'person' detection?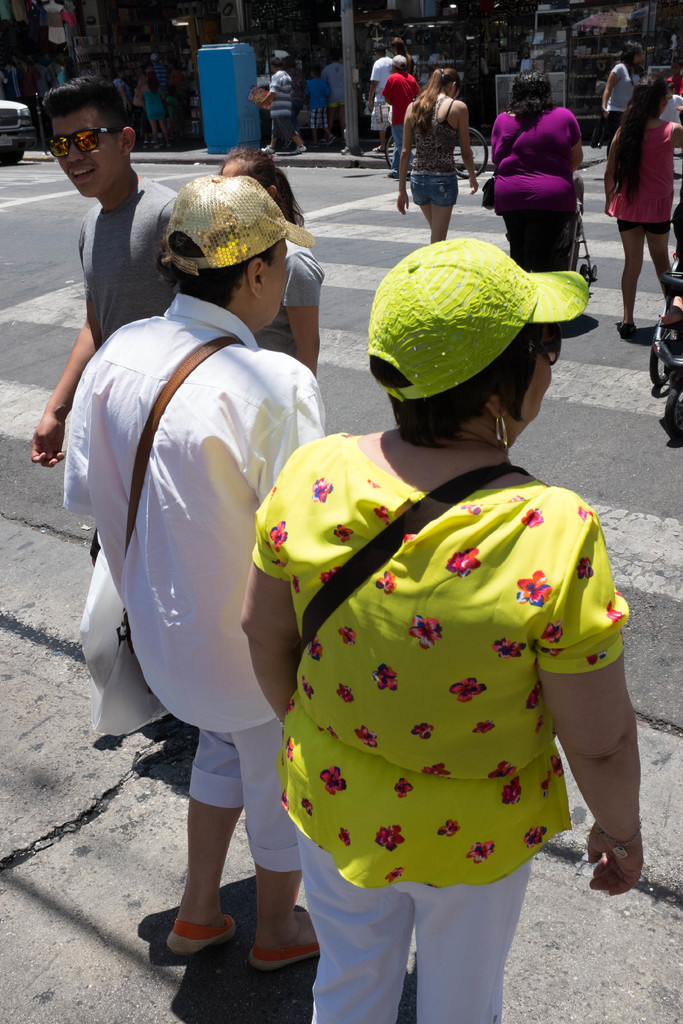
<region>490, 67, 593, 282</region>
